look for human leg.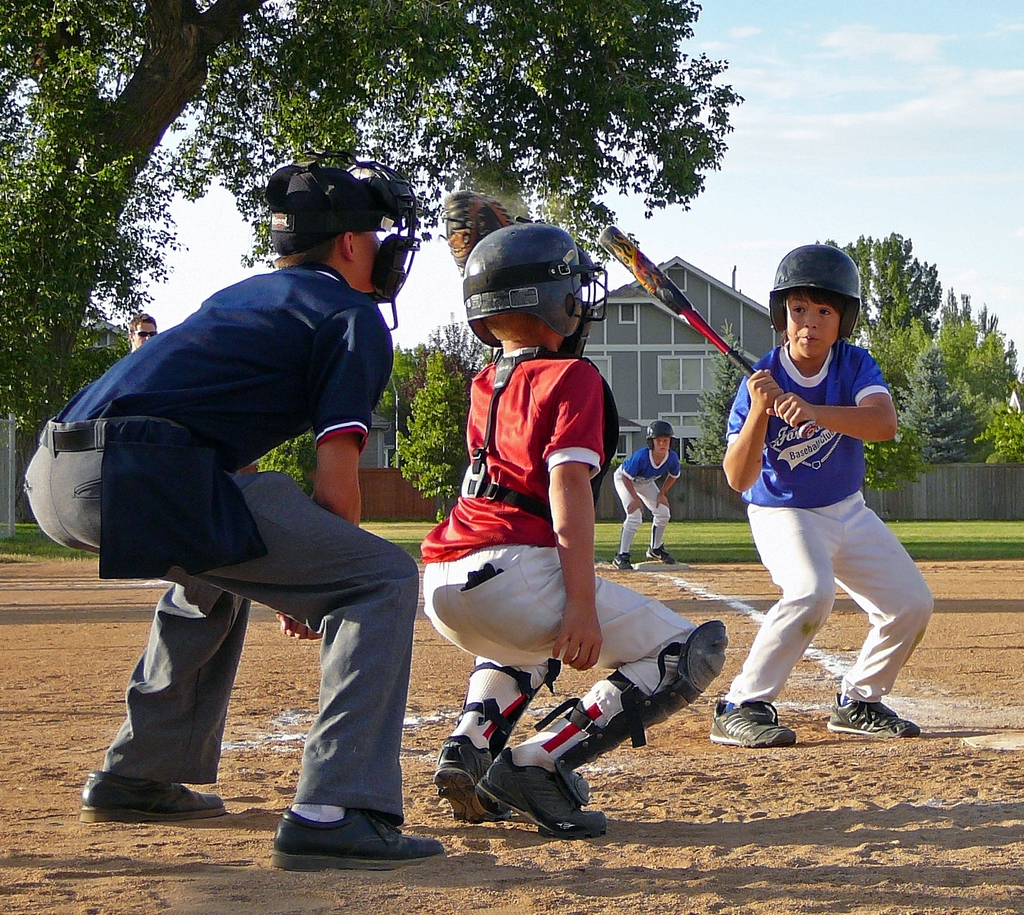
Found: locate(18, 442, 254, 829).
